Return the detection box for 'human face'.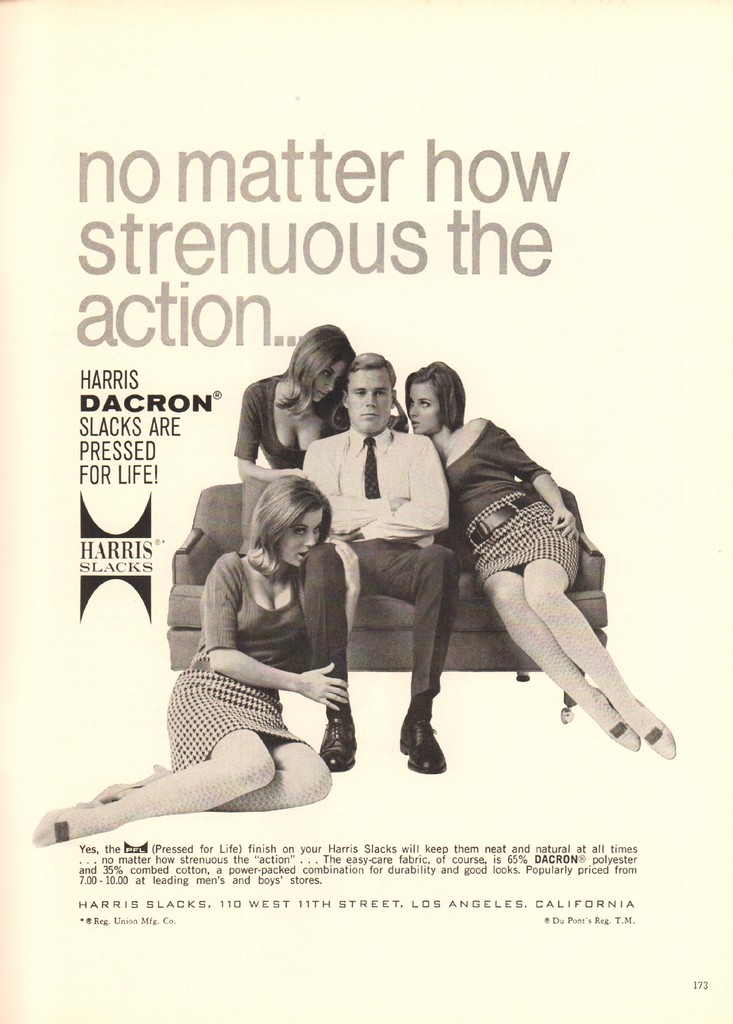
Rect(310, 362, 345, 404).
